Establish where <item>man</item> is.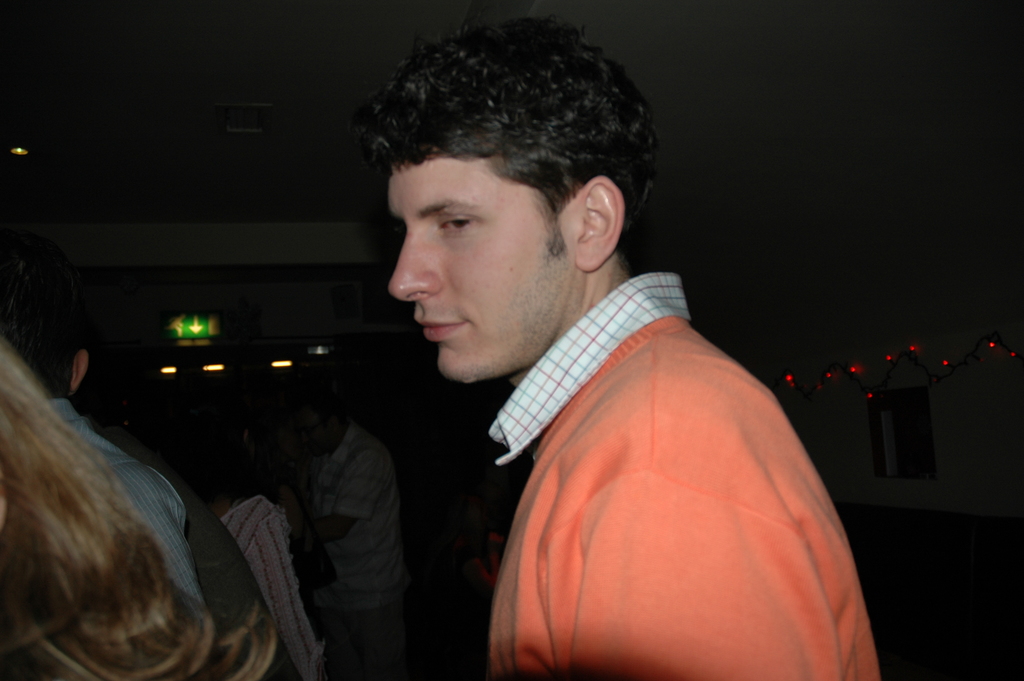
Established at (x1=0, y1=238, x2=194, y2=680).
